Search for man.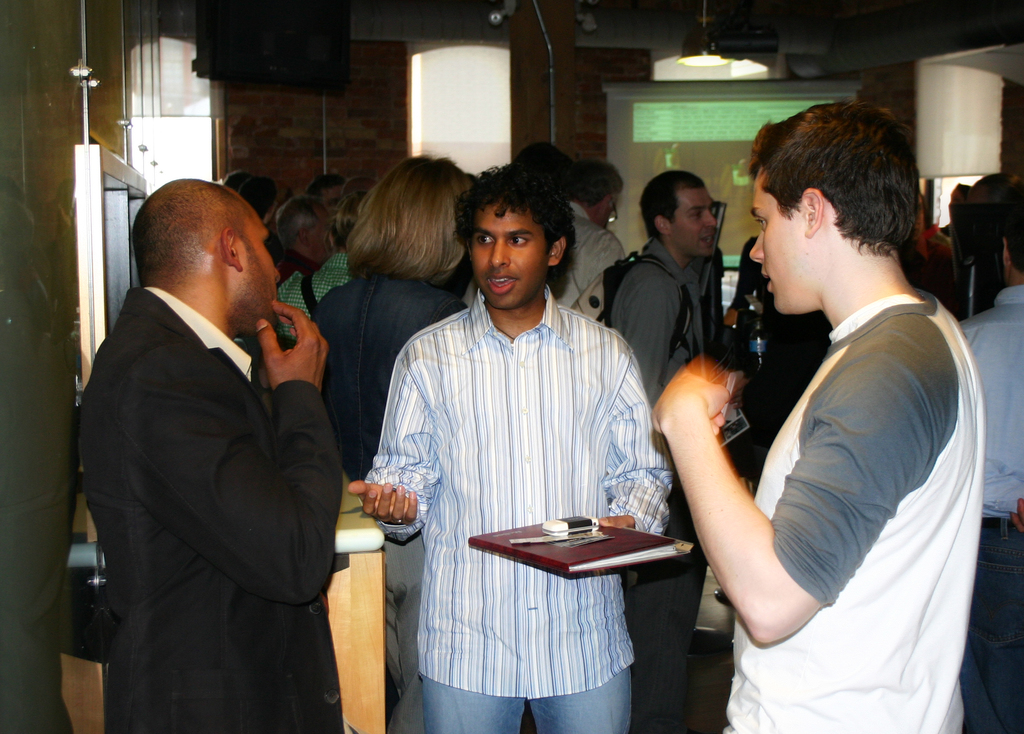
Found at detection(548, 155, 625, 307).
